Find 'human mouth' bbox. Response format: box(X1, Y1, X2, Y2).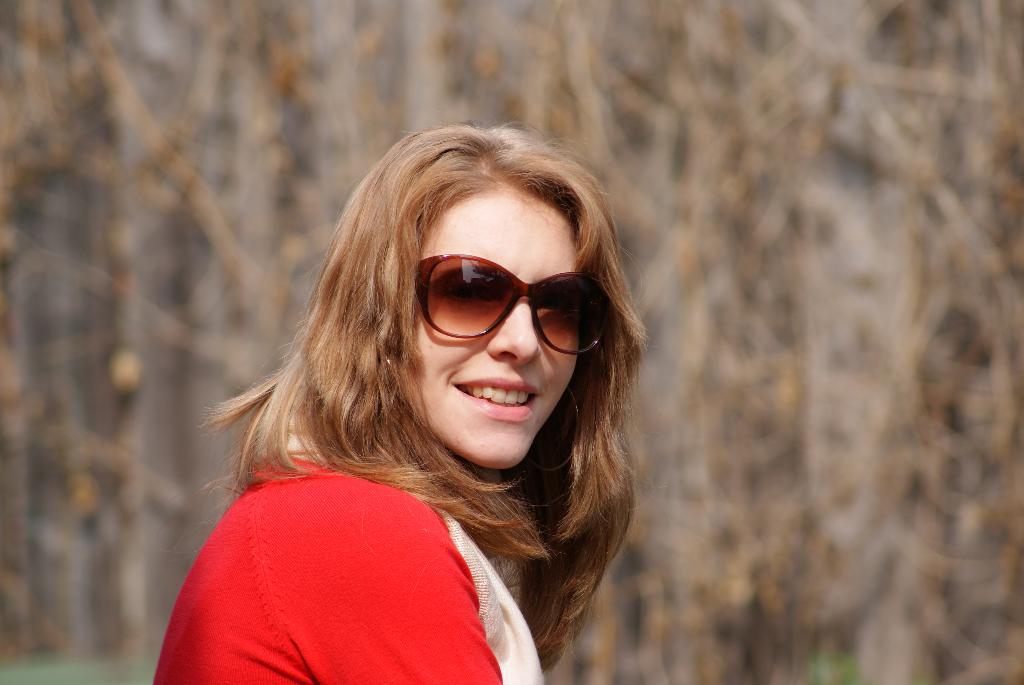
box(454, 376, 538, 422).
